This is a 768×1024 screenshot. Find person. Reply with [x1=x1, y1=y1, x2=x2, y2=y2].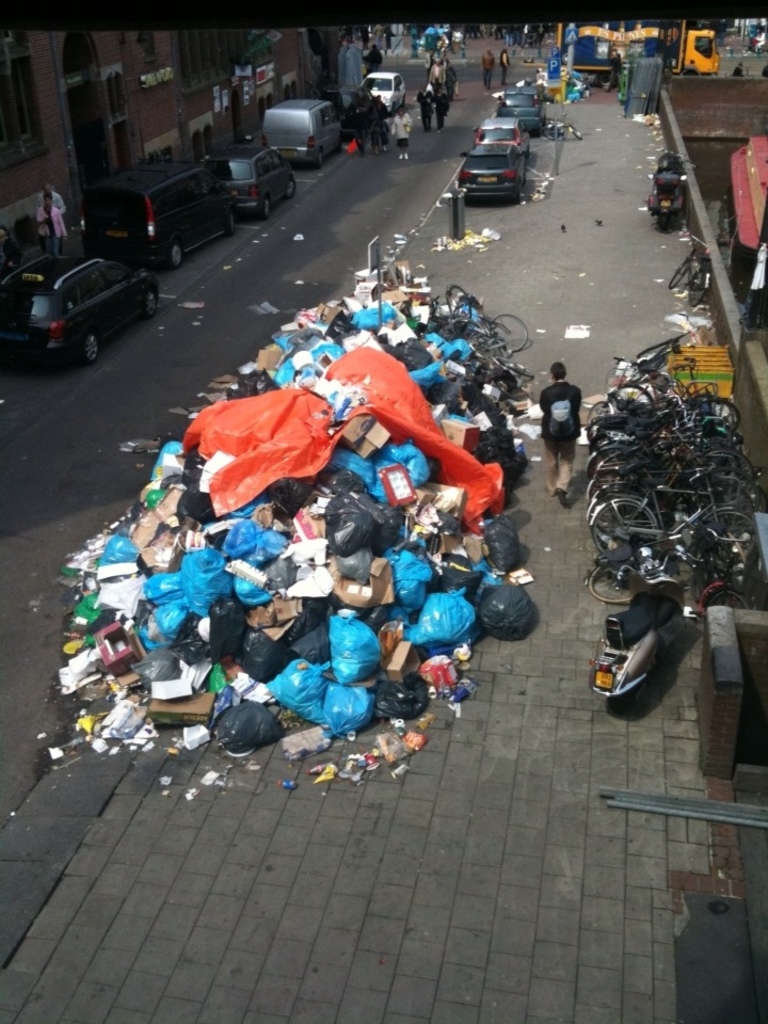
[x1=389, y1=108, x2=411, y2=161].
